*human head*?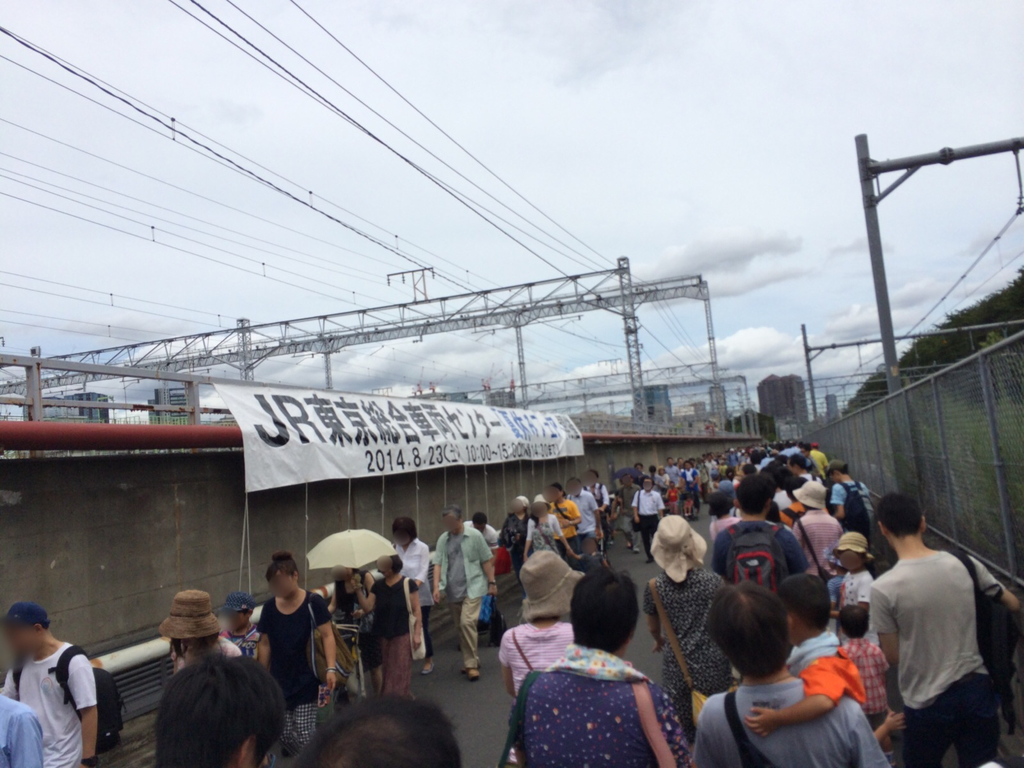
738,474,779,518
